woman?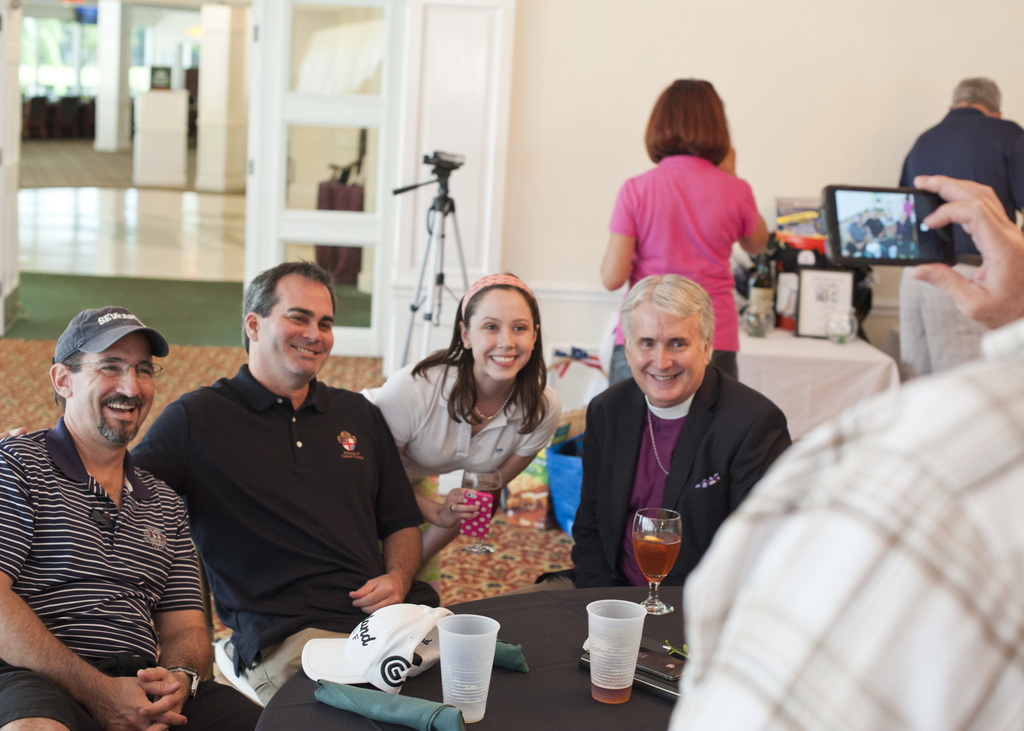
x1=365 y1=273 x2=565 y2=586
